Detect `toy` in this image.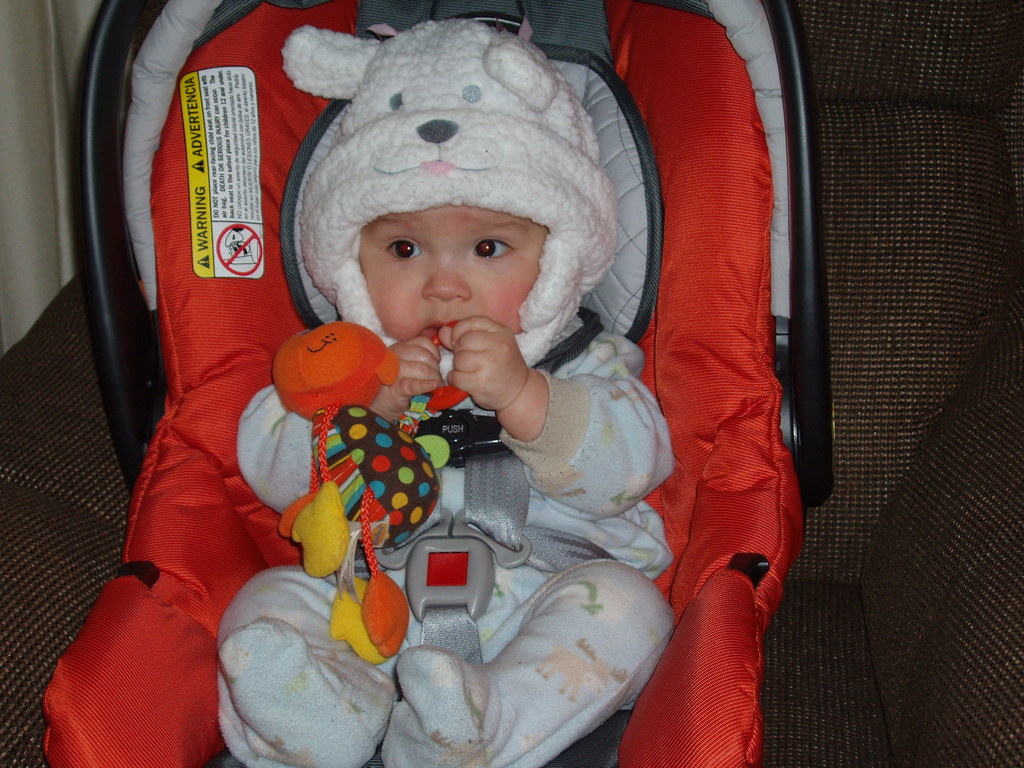
Detection: (x1=271, y1=19, x2=622, y2=405).
